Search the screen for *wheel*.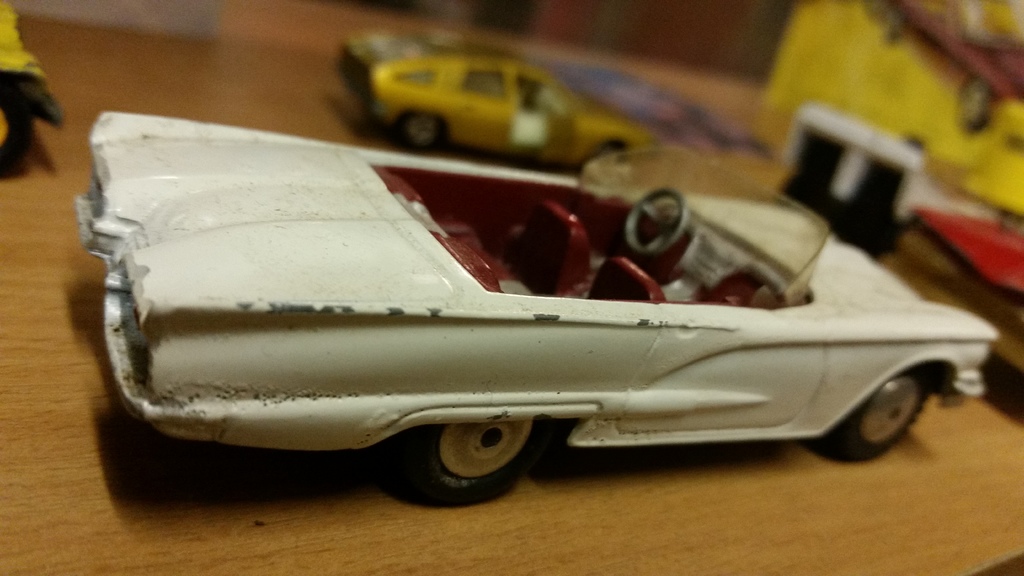
Found at 401:113:440:147.
